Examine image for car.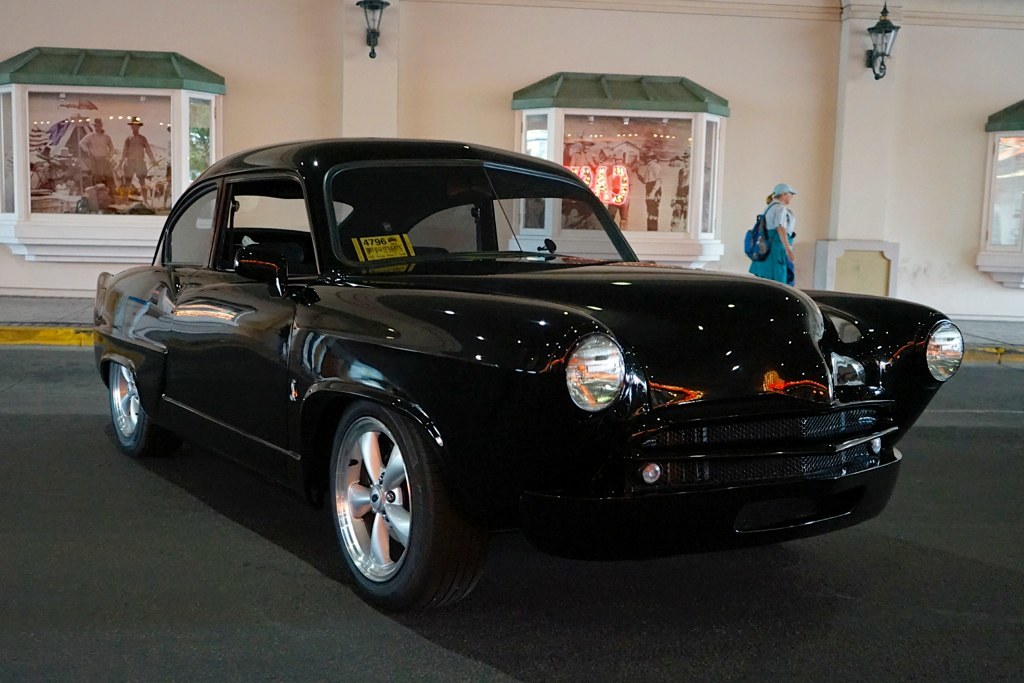
Examination result: crop(64, 136, 940, 603).
